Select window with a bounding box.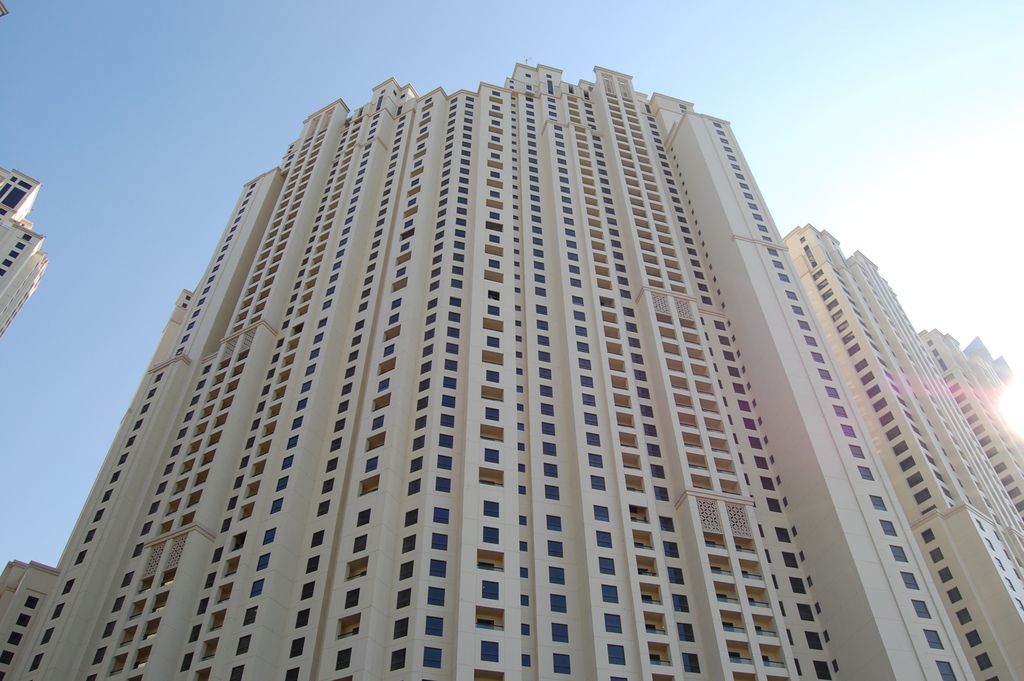
bbox=(746, 435, 766, 450).
